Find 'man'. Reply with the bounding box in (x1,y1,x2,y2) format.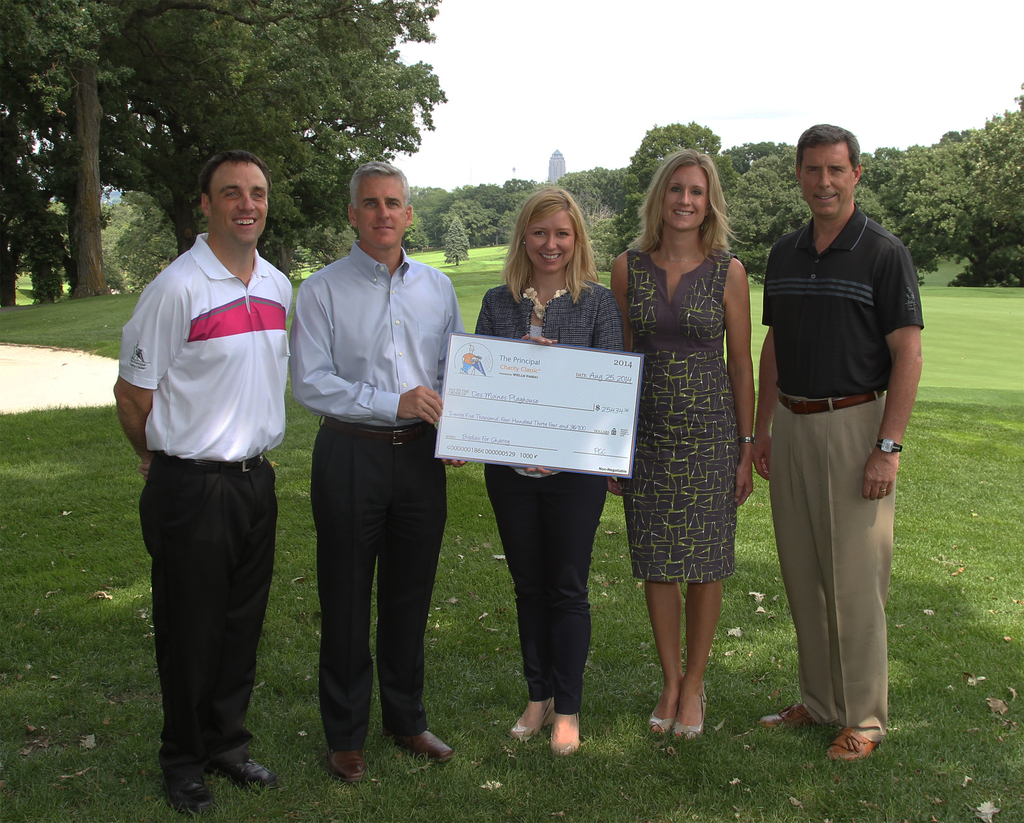
(120,149,300,817).
